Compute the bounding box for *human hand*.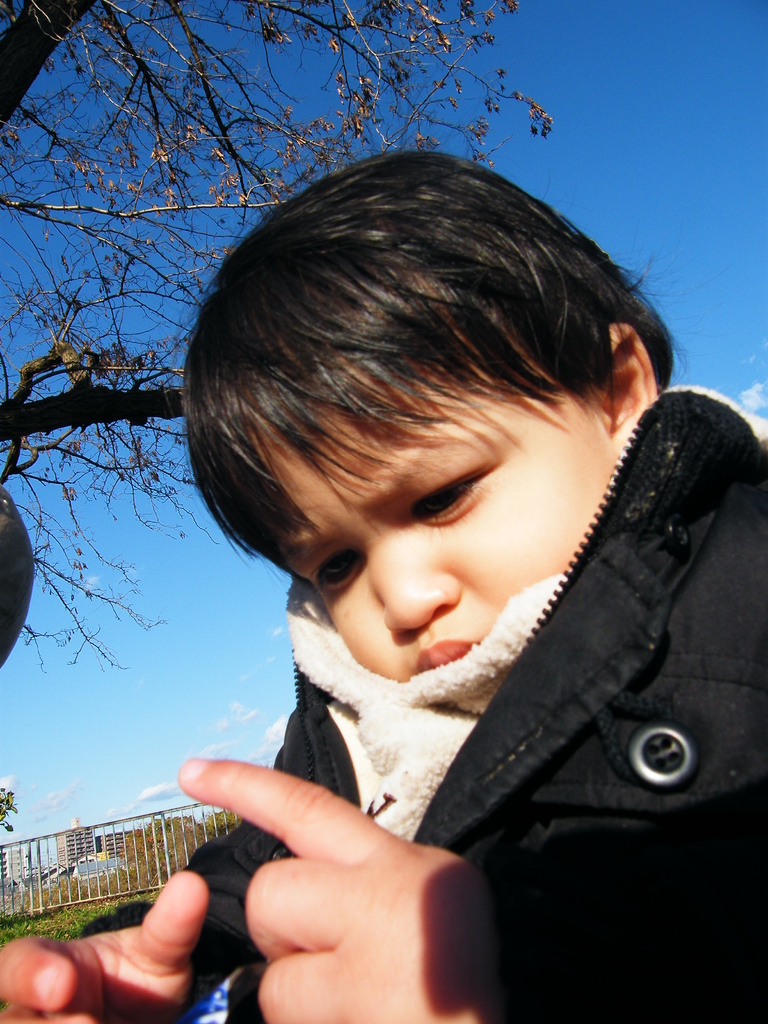
x1=0 y1=867 x2=212 y2=1023.
